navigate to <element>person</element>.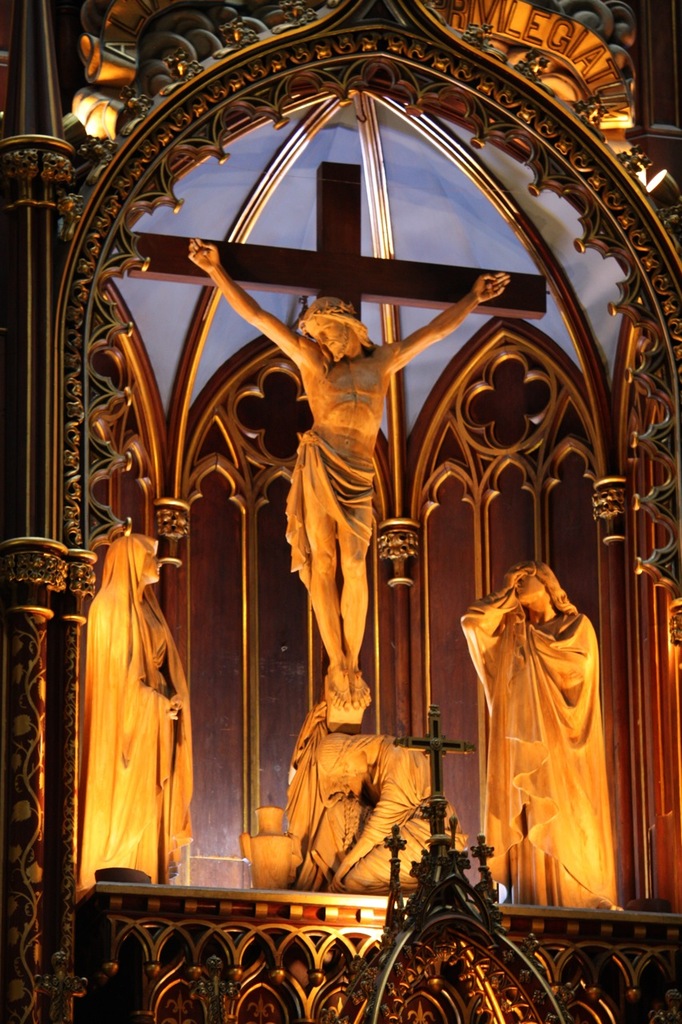
Navigation target: x1=82 y1=531 x2=196 y2=887.
